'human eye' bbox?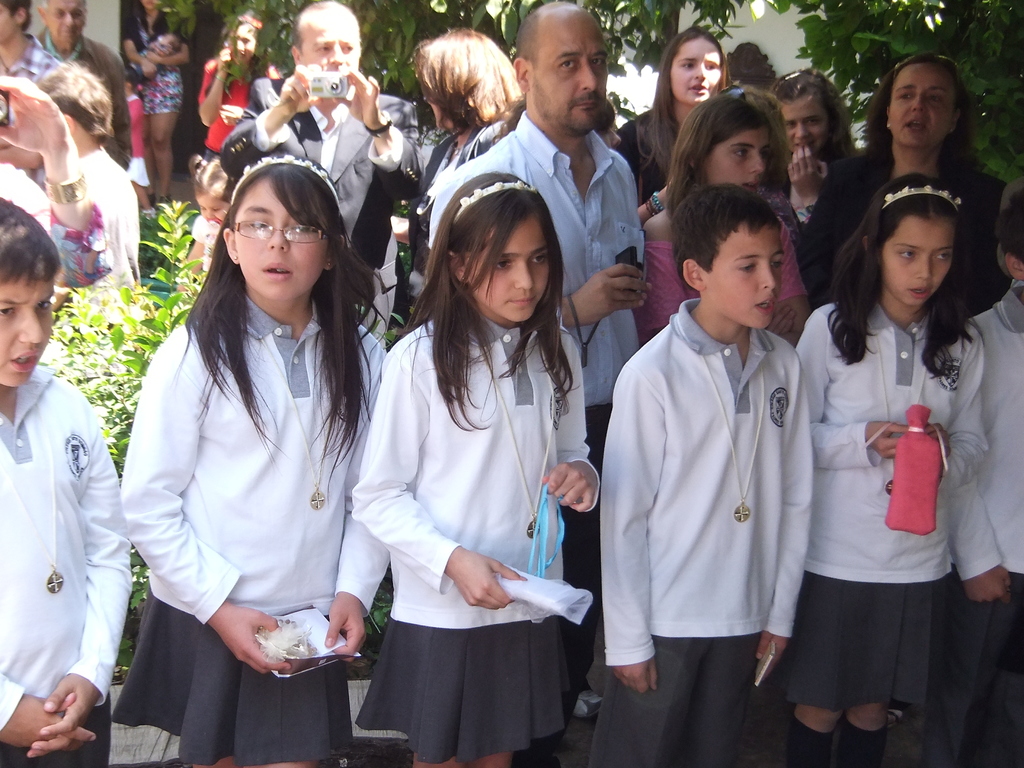
[703, 62, 716, 71]
